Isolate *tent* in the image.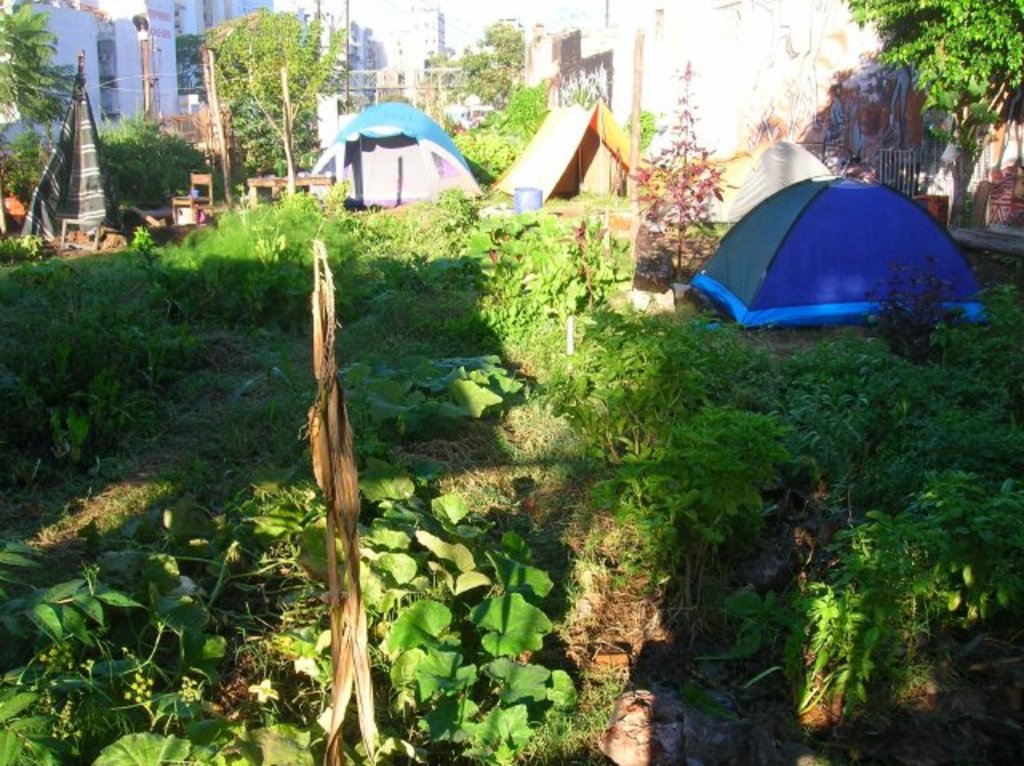
Isolated region: 294,98,493,198.
